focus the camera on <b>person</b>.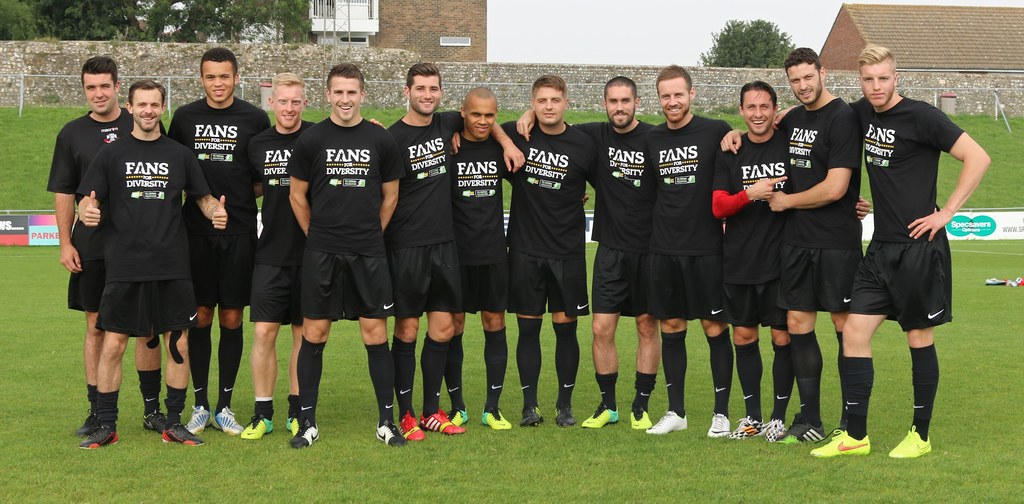
Focus region: 165/44/271/435.
